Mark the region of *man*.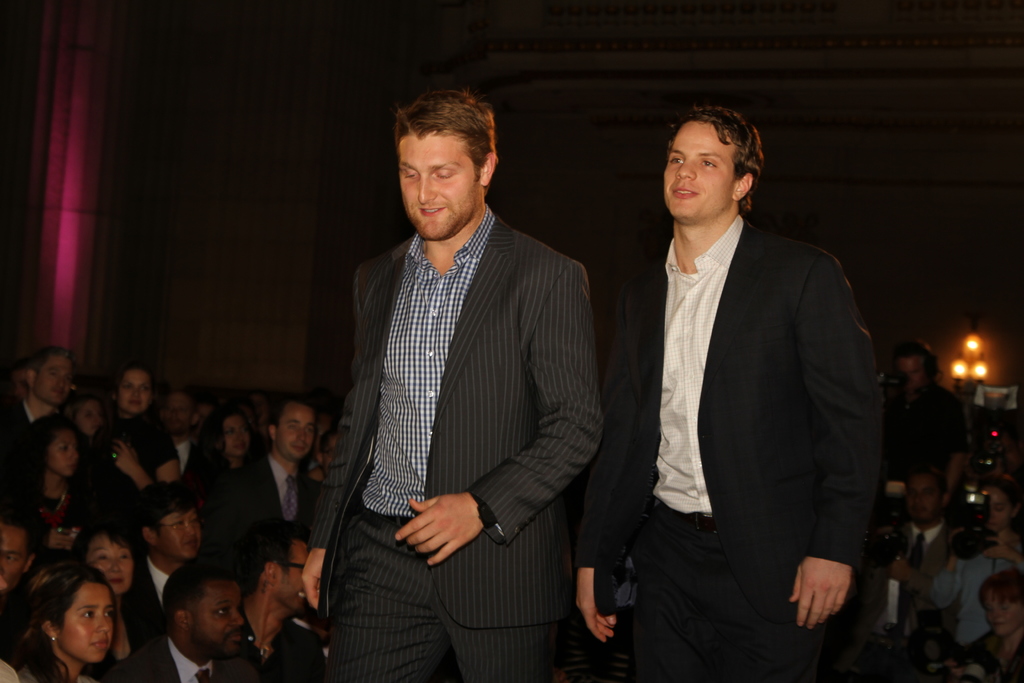
Region: <region>900, 461, 955, 643</region>.
